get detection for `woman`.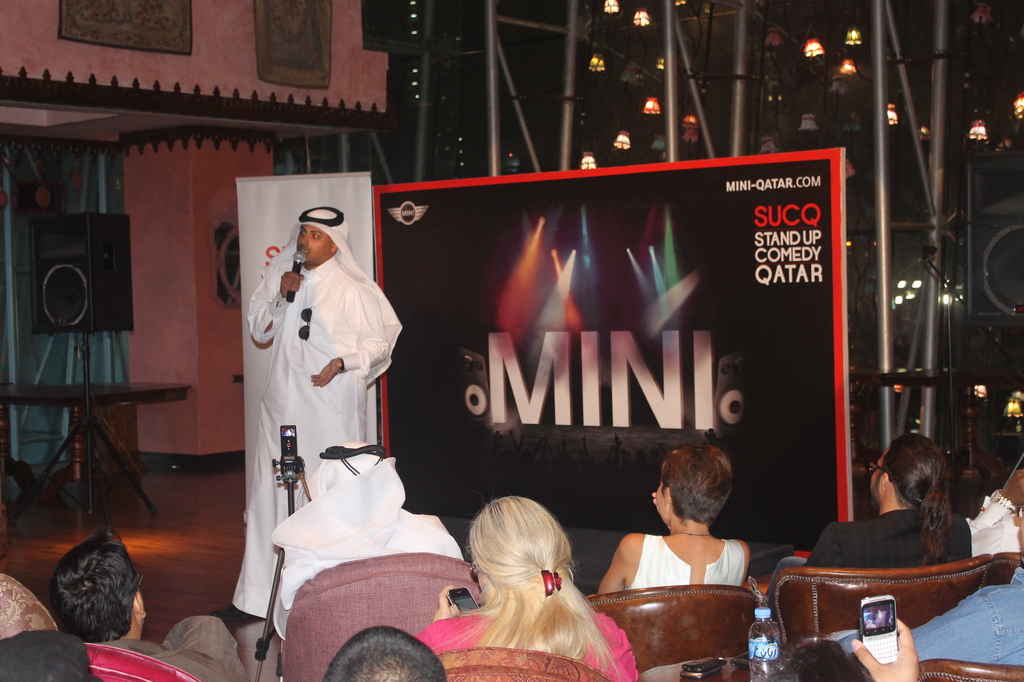
Detection: <bbox>412, 491, 638, 681</bbox>.
